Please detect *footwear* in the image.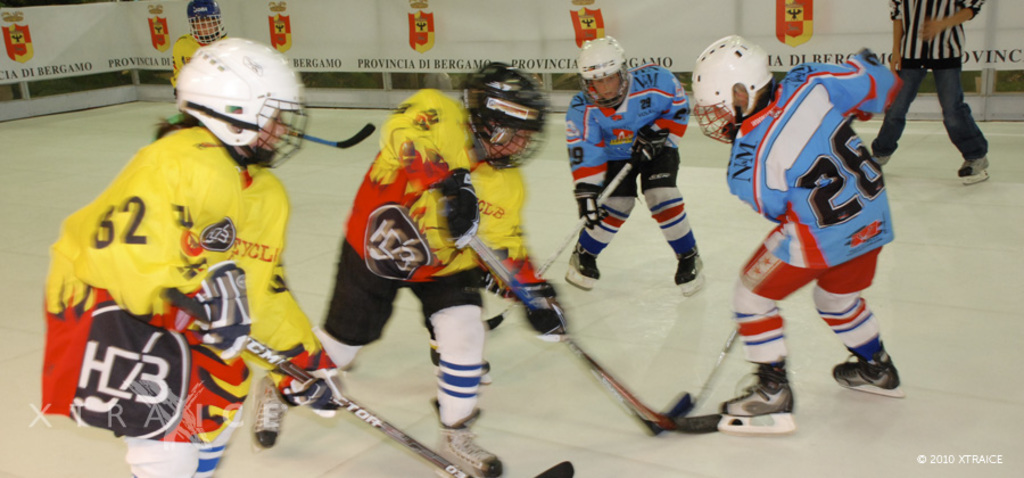
[x1=958, y1=155, x2=998, y2=179].
